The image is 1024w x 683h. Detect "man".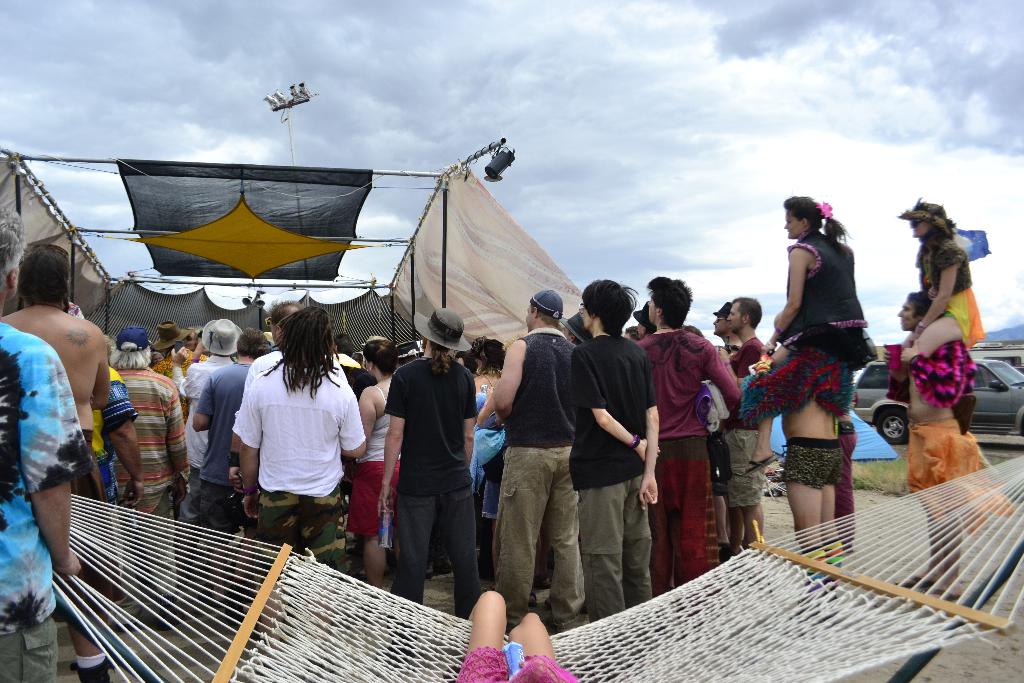
Detection: x1=0, y1=240, x2=109, y2=682.
